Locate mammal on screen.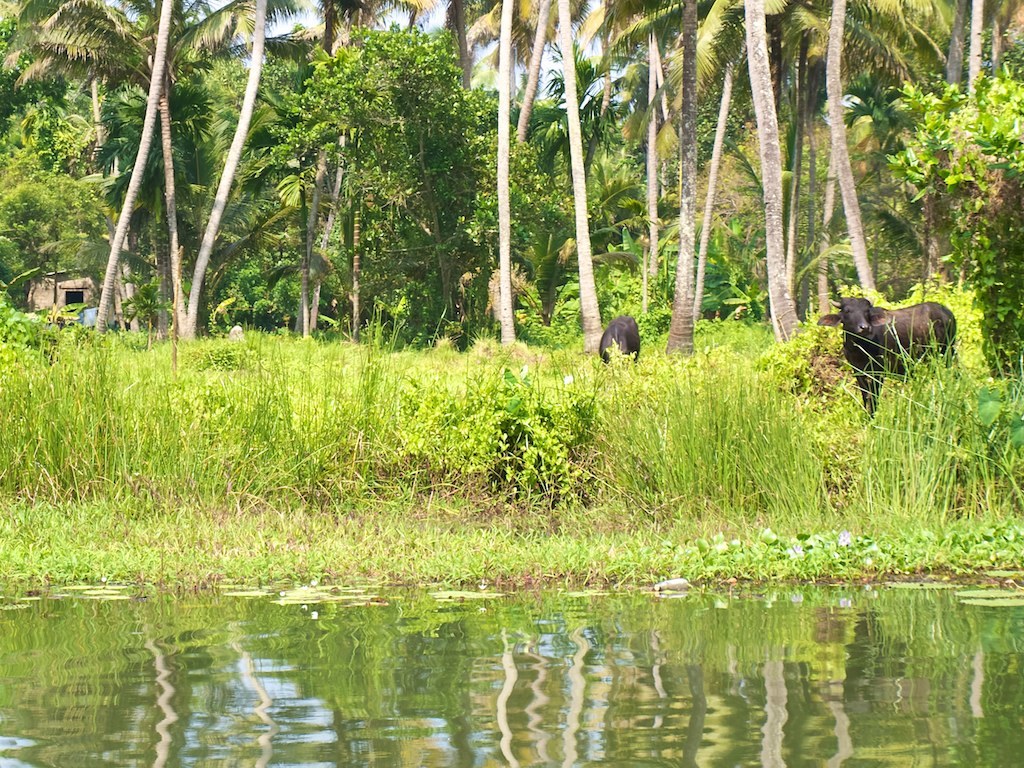
On screen at 230/321/242/341.
